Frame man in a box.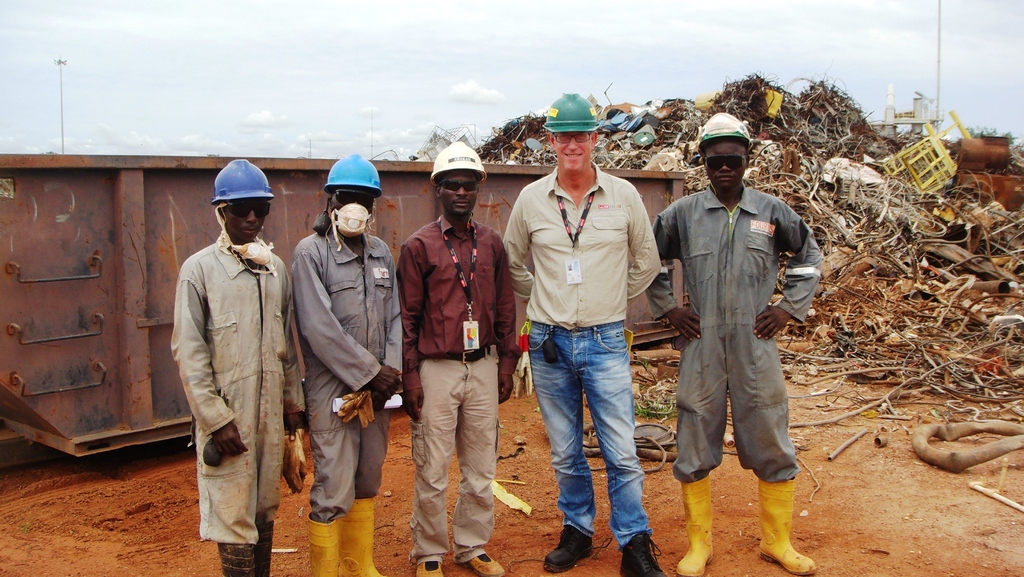
select_region(290, 151, 400, 576).
